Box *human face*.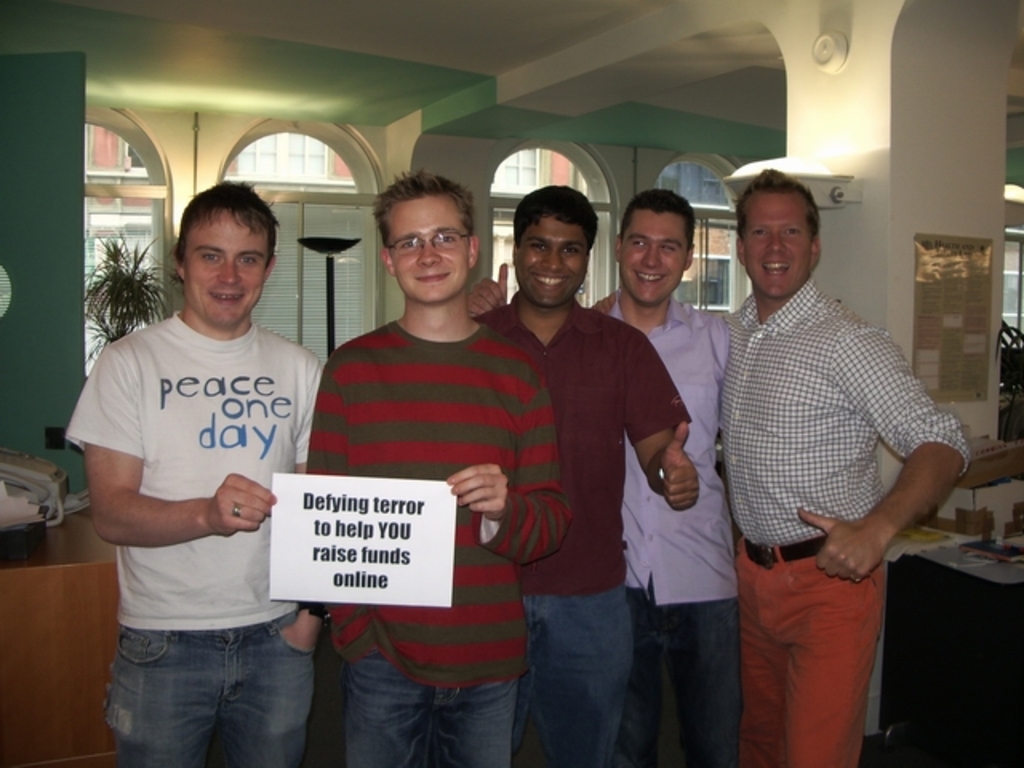
x1=514, y1=213, x2=590, y2=309.
